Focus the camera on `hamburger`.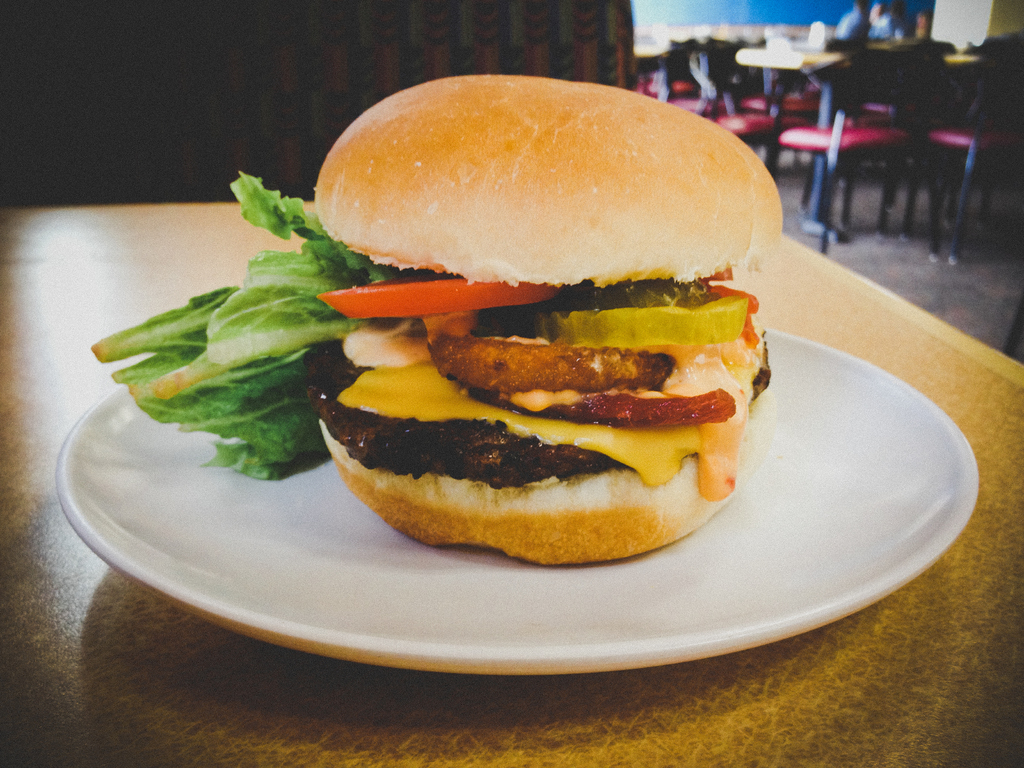
Focus region: region(312, 76, 780, 570).
